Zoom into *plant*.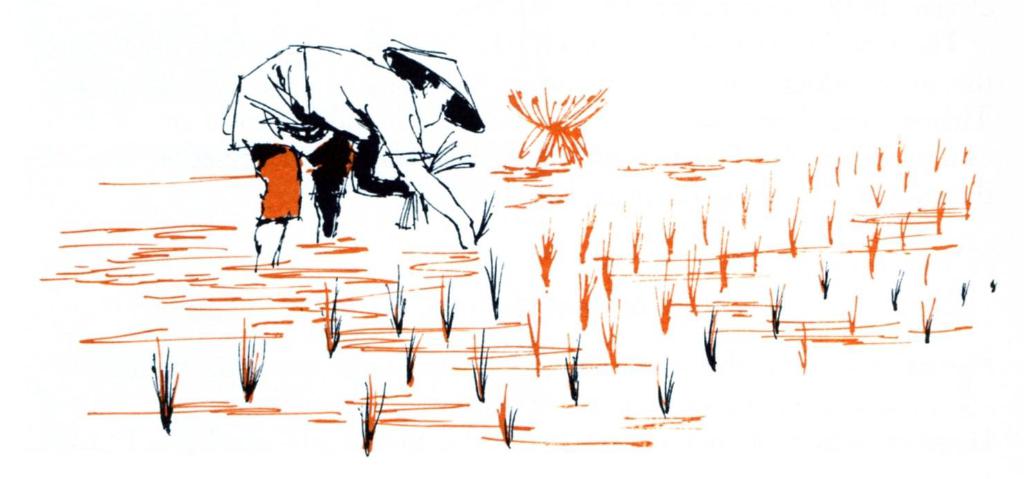
Zoom target: Rect(492, 402, 521, 444).
